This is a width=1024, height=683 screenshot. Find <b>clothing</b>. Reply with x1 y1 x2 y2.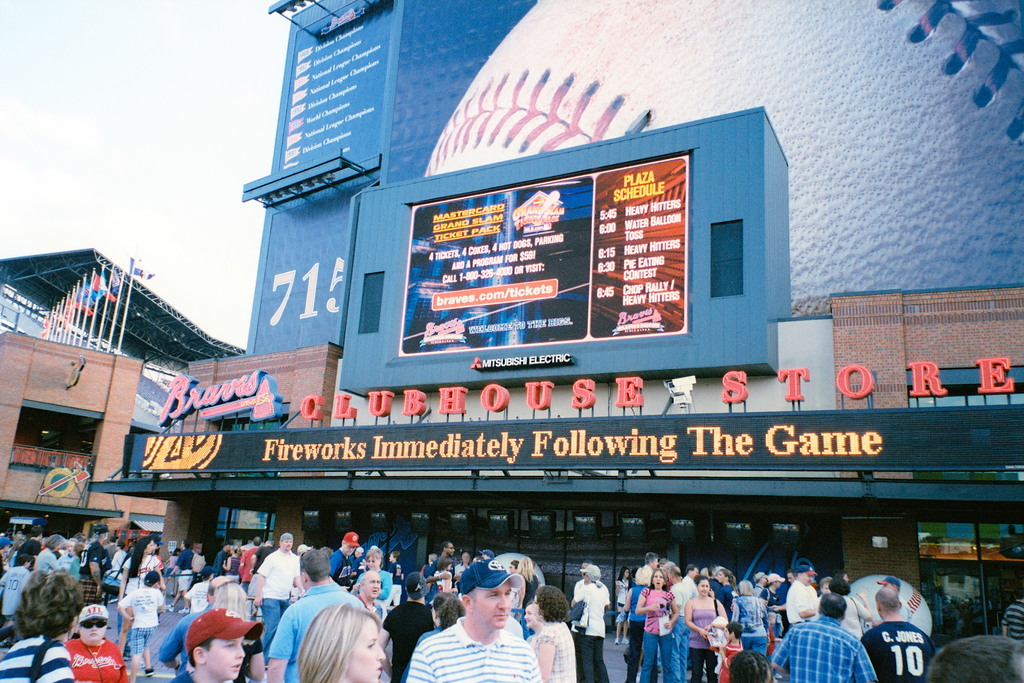
865 616 945 678.
